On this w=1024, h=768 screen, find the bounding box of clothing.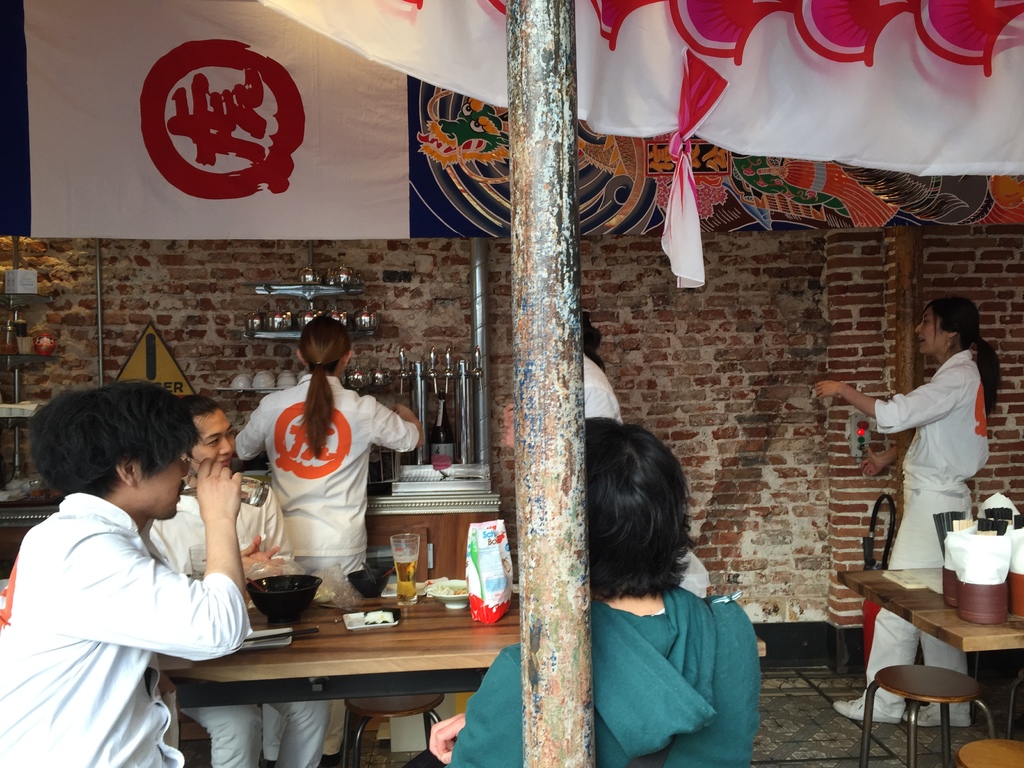
Bounding box: box=[890, 348, 979, 722].
